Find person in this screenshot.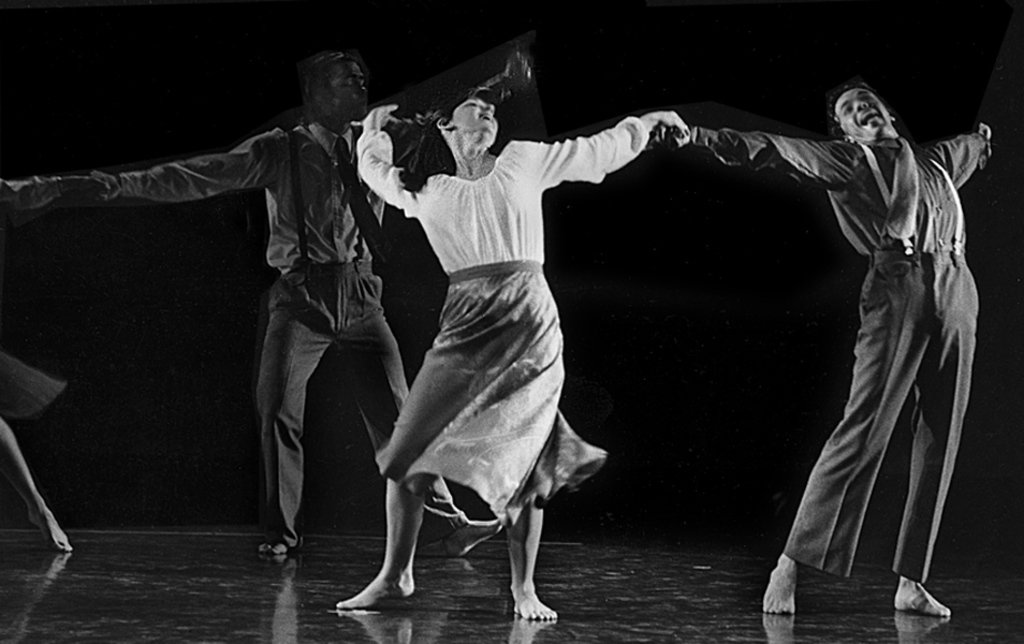
The bounding box for person is box(338, 44, 687, 631).
